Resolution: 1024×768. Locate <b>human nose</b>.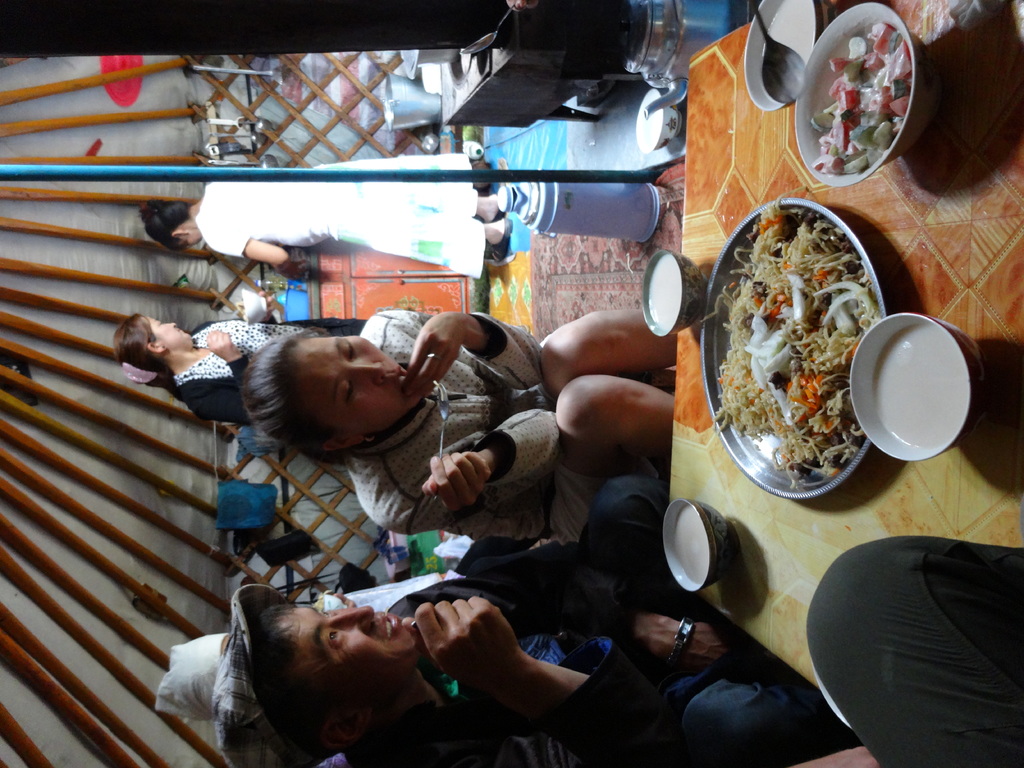
324, 604, 377, 637.
